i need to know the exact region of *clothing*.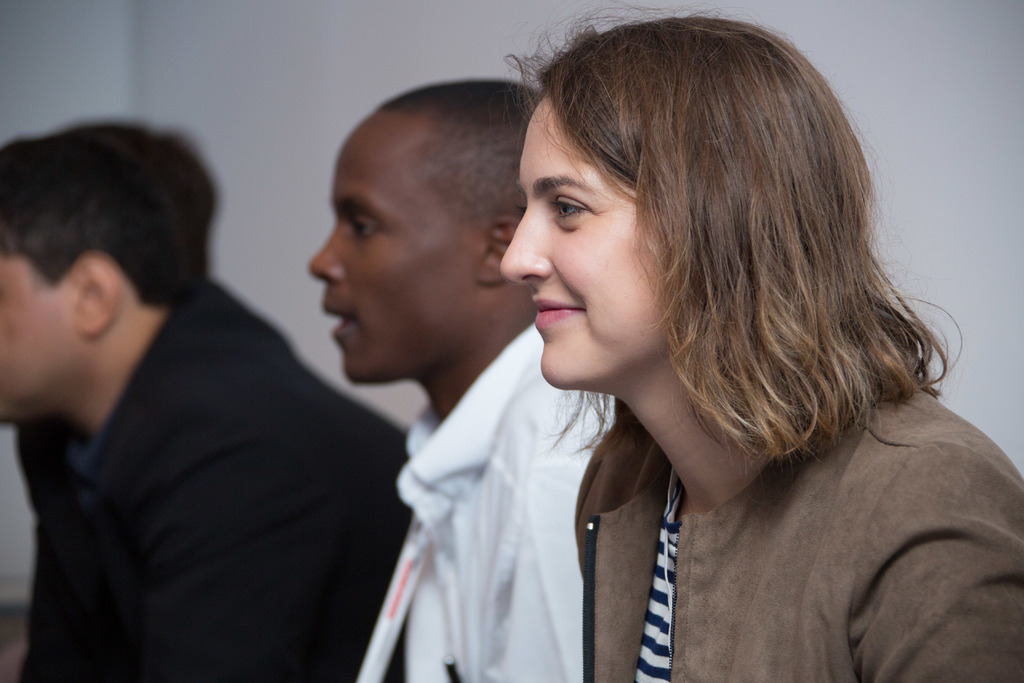
Region: bbox=(0, 207, 429, 682).
